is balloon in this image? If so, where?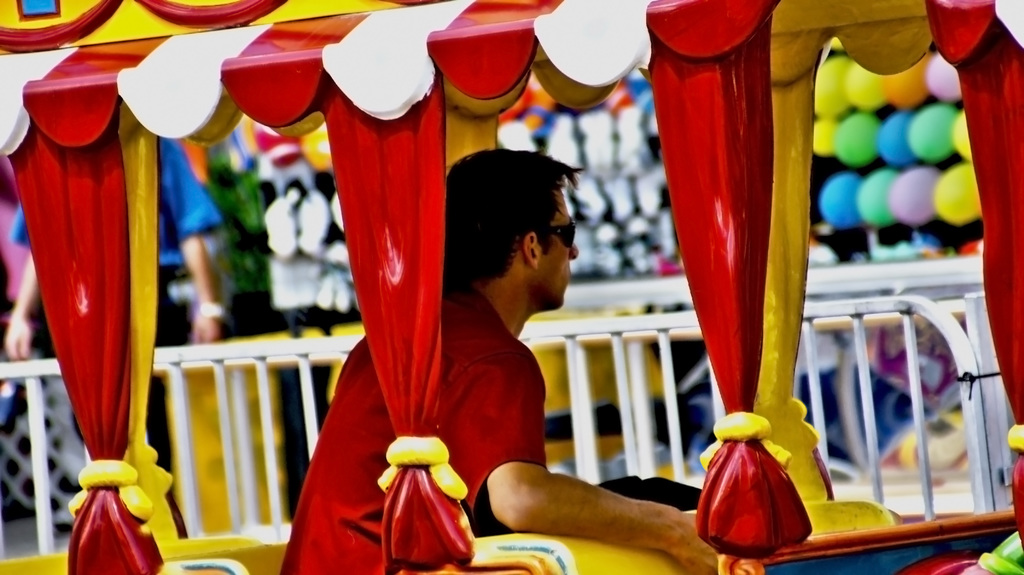
Yes, at l=877, t=108, r=913, b=166.
